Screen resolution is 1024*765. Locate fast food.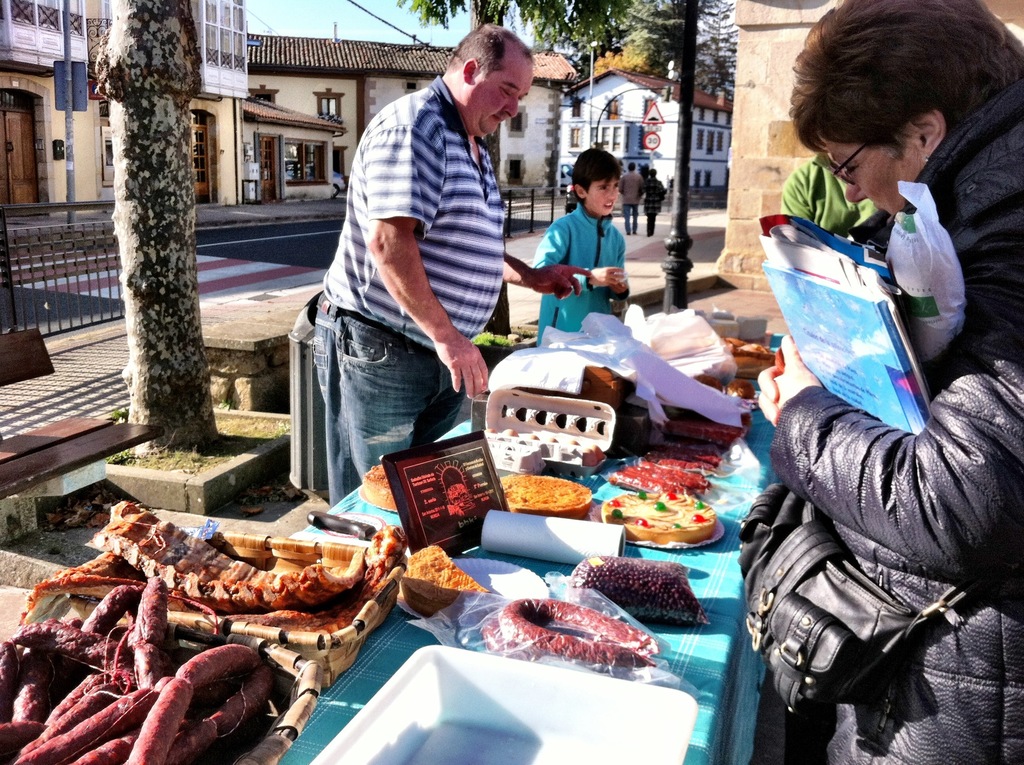
locate(500, 473, 595, 515).
